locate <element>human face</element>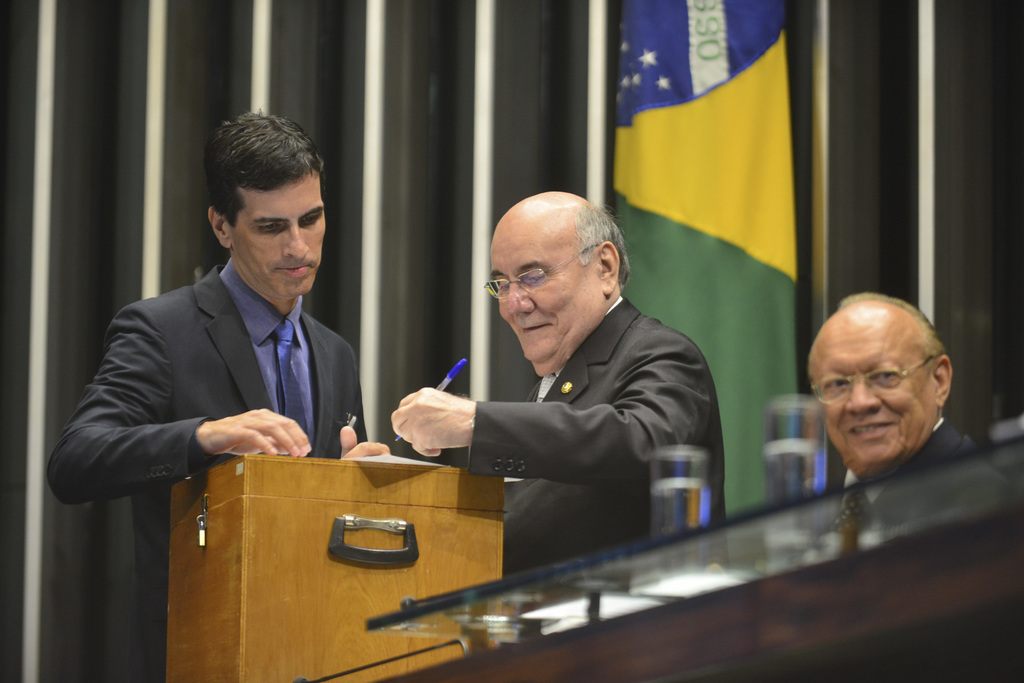
bbox=(808, 304, 934, 469)
